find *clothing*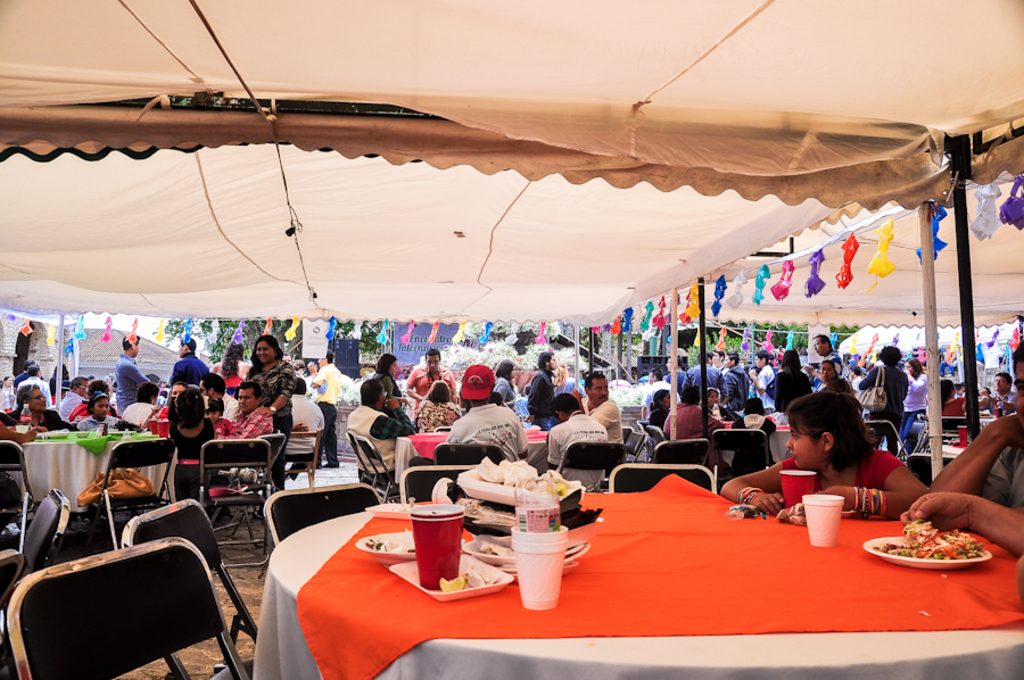
rect(767, 373, 815, 418)
